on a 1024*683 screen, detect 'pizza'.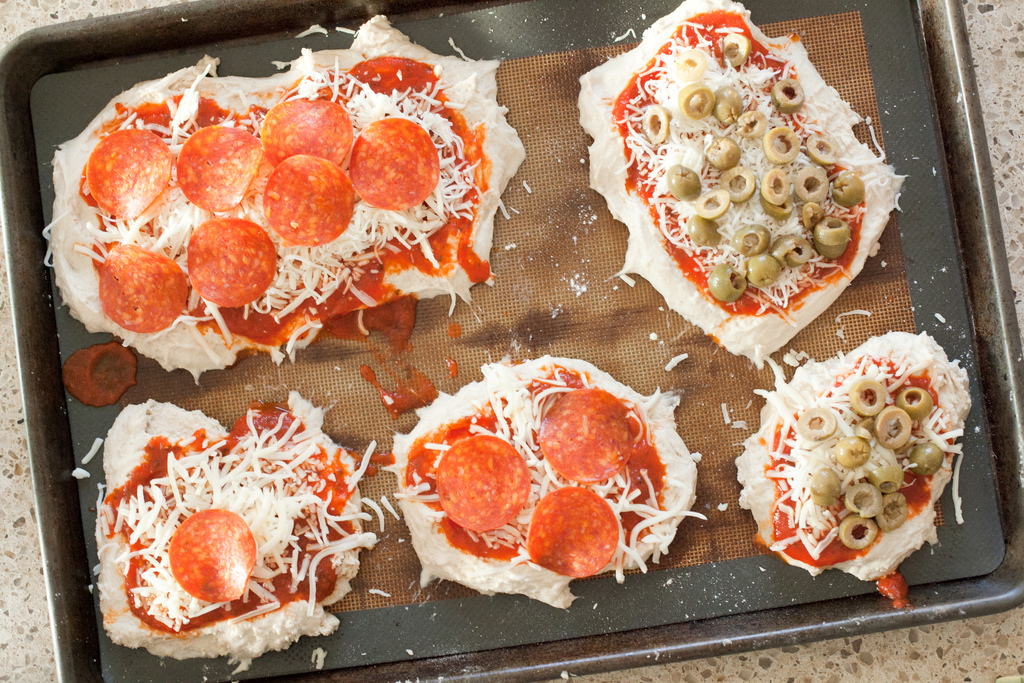
rect(726, 332, 979, 586).
